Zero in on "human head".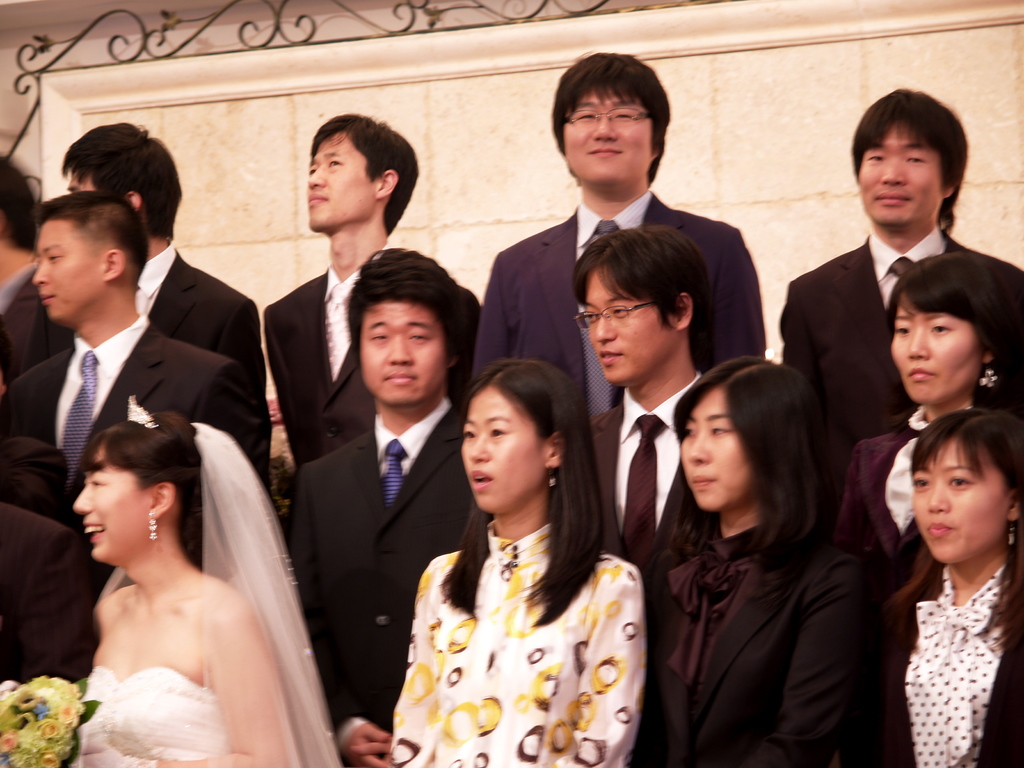
Zeroed in: 849:84:966:230.
